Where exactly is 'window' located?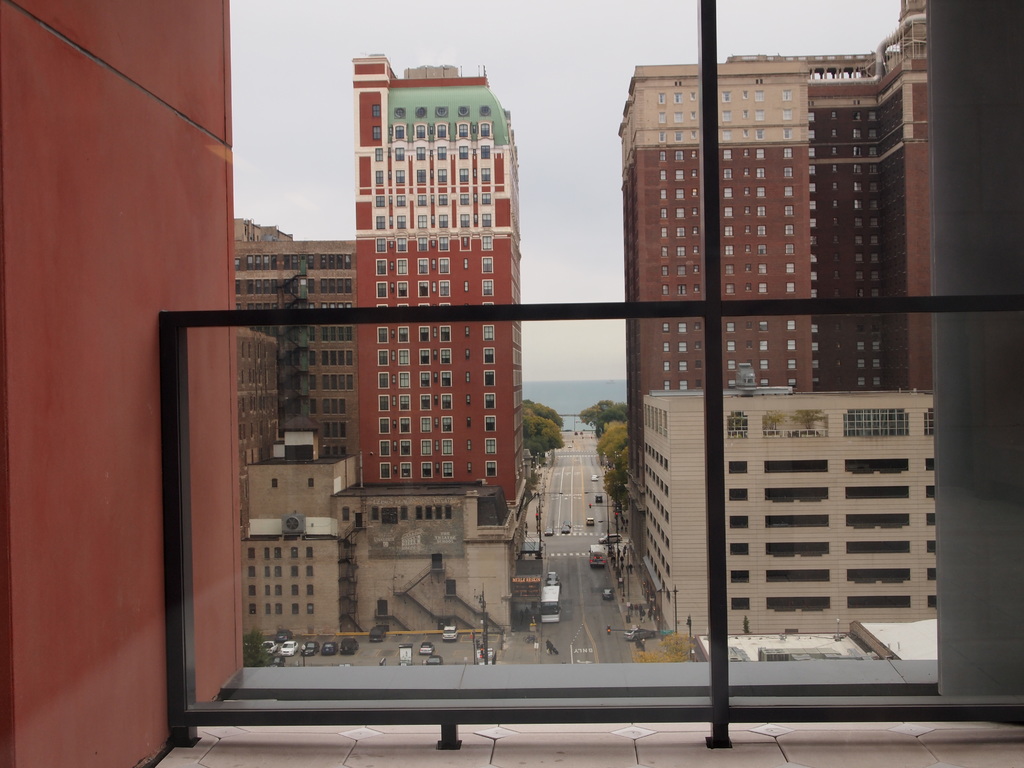
Its bounding box is box=[401, 438, 410, 453].
